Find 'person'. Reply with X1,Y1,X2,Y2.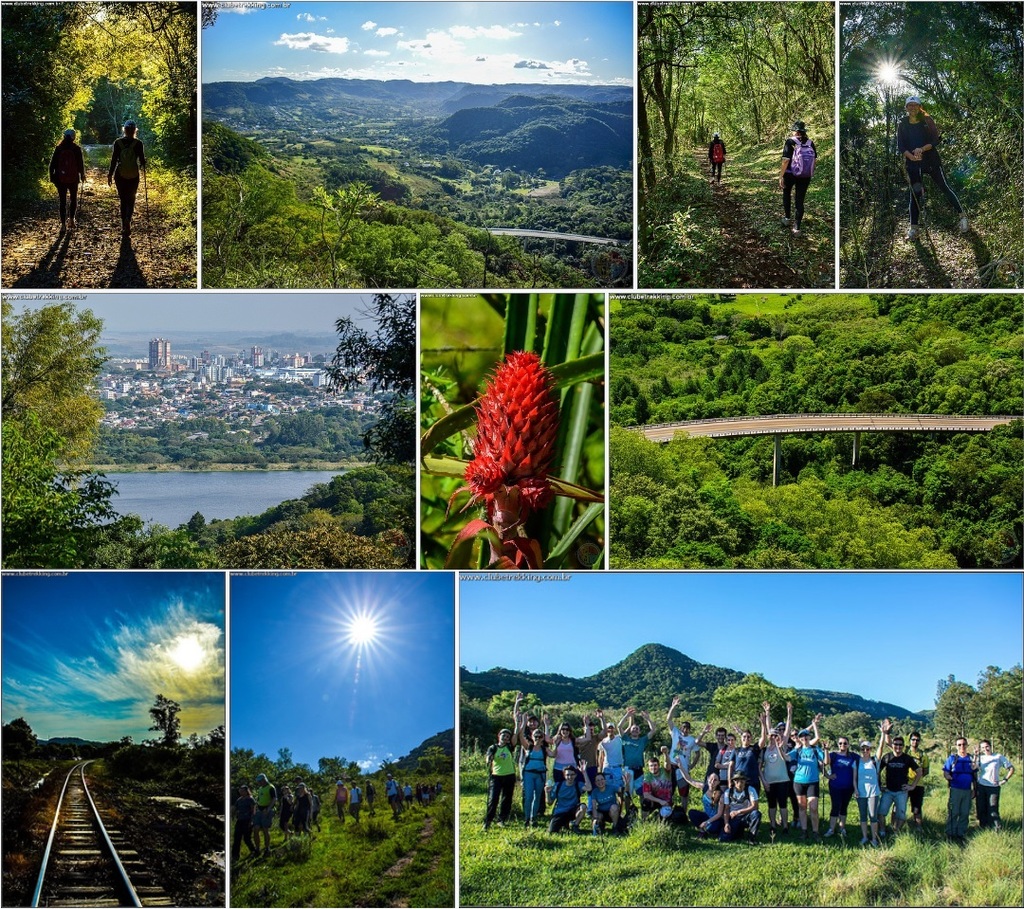
659,683,704,830.
